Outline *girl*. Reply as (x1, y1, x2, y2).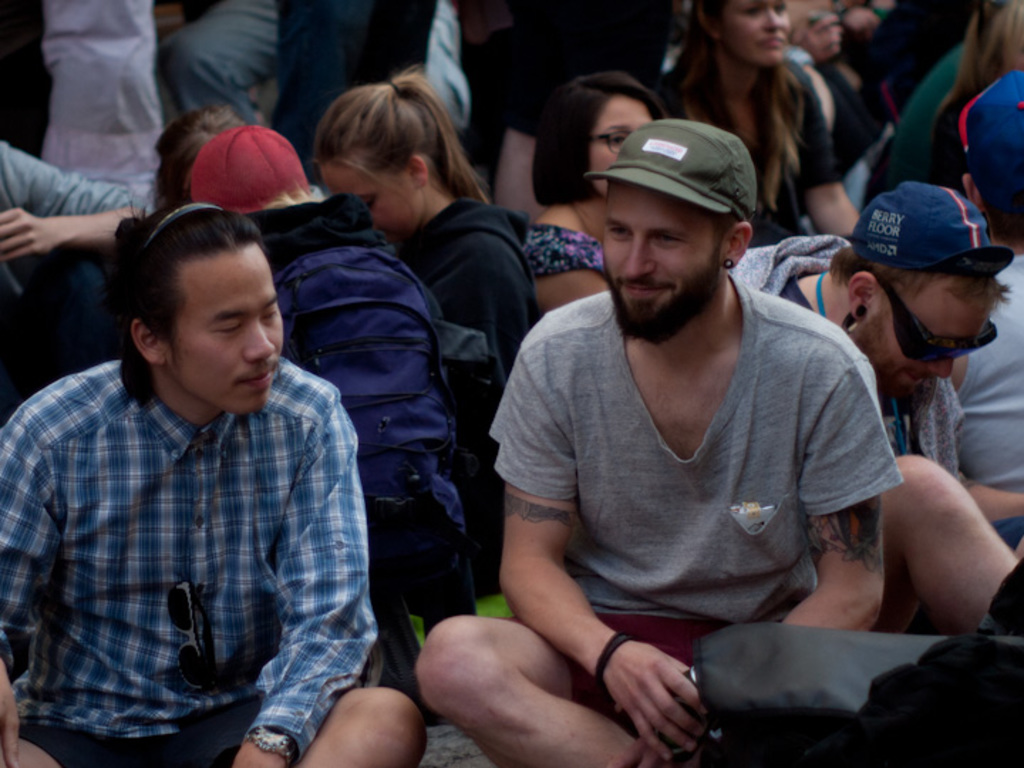
(155, 105, 245, 210).
